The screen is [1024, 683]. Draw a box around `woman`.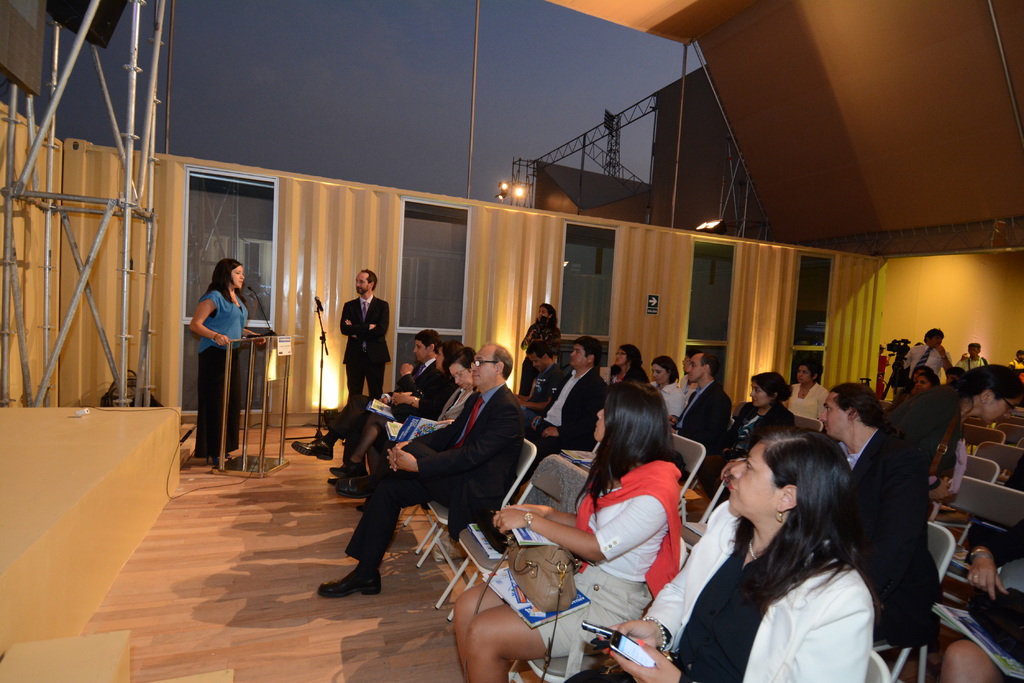
{"left": 939, "top": 515, "right": 1023, "bottom": 682}.
